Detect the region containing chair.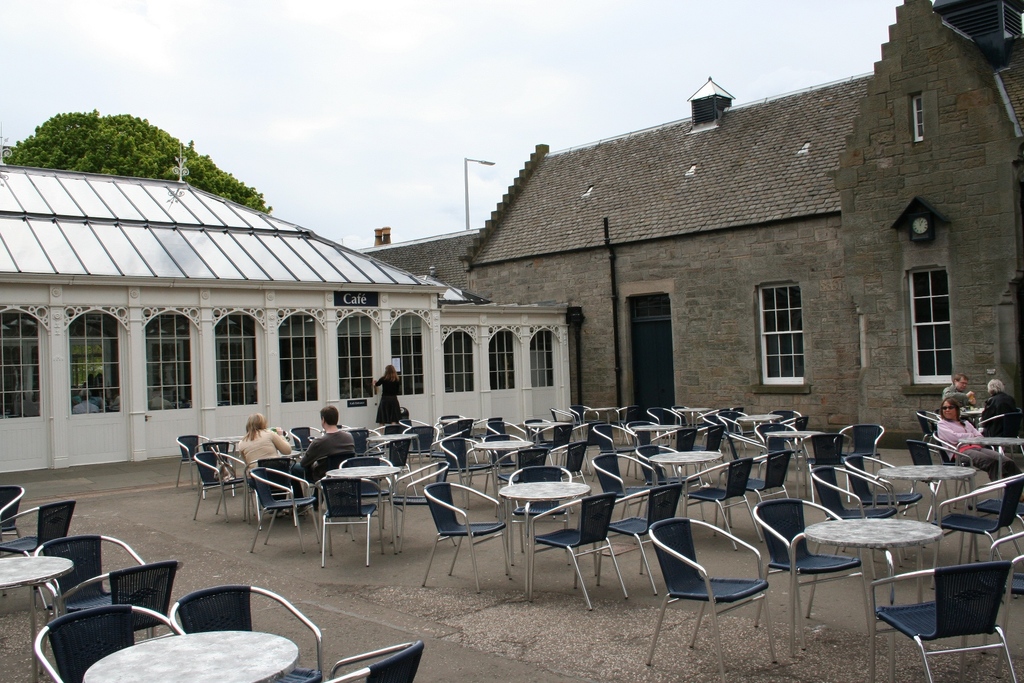
rect(474, 418, 501, 438).
